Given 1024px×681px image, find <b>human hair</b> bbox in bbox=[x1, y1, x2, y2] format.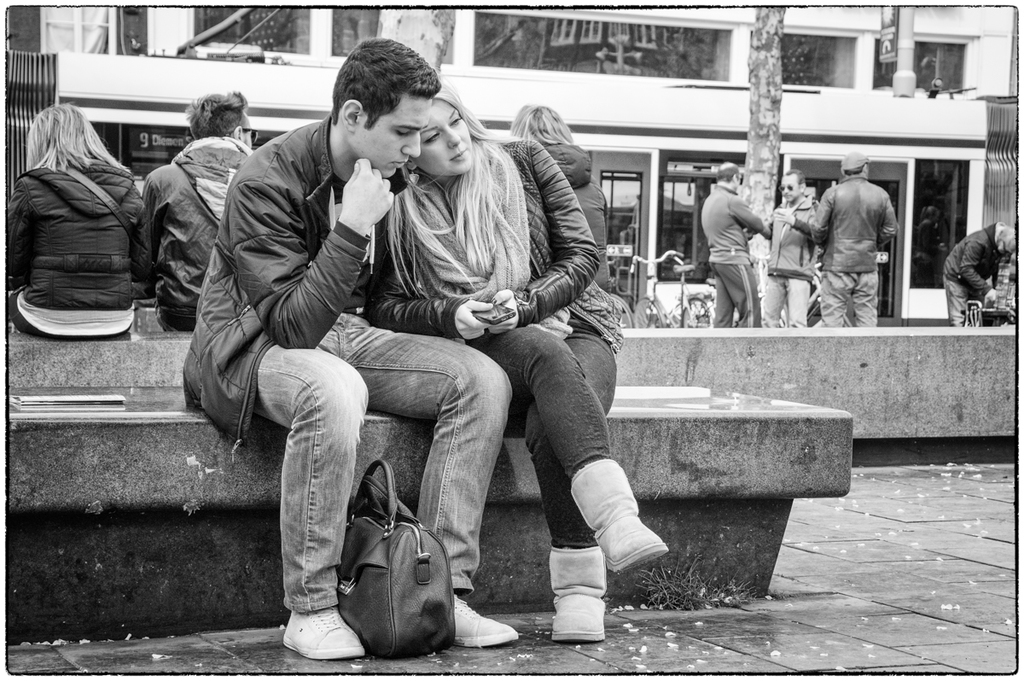
bbox=[385, 87, 525, 296].
